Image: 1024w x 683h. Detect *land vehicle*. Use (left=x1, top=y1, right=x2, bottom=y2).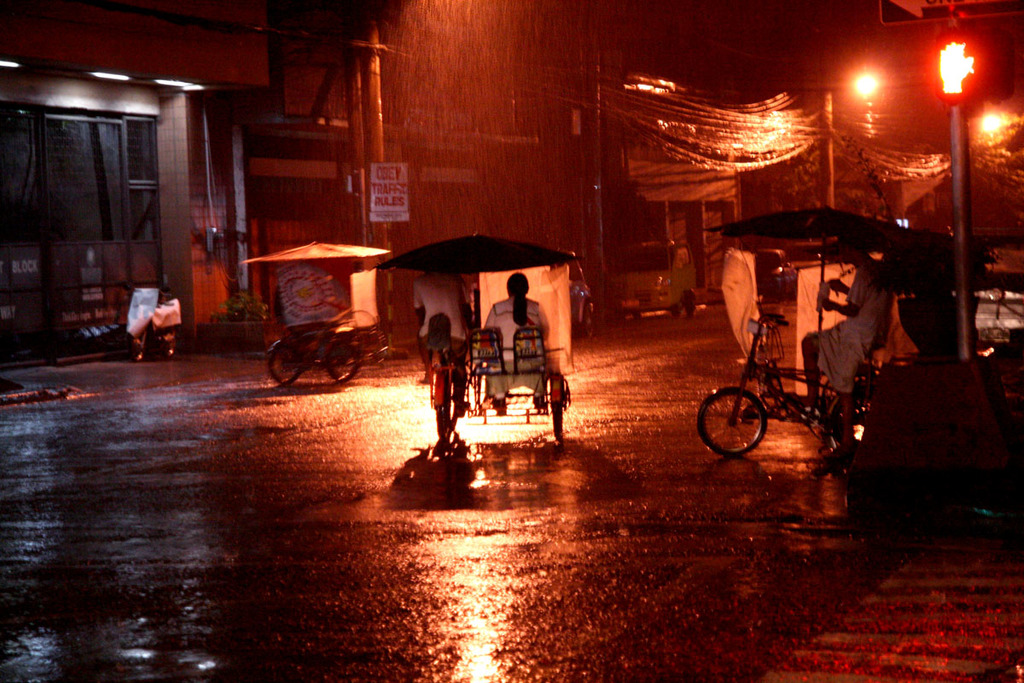
(left=419, top=309, right=570, bottom=446).
